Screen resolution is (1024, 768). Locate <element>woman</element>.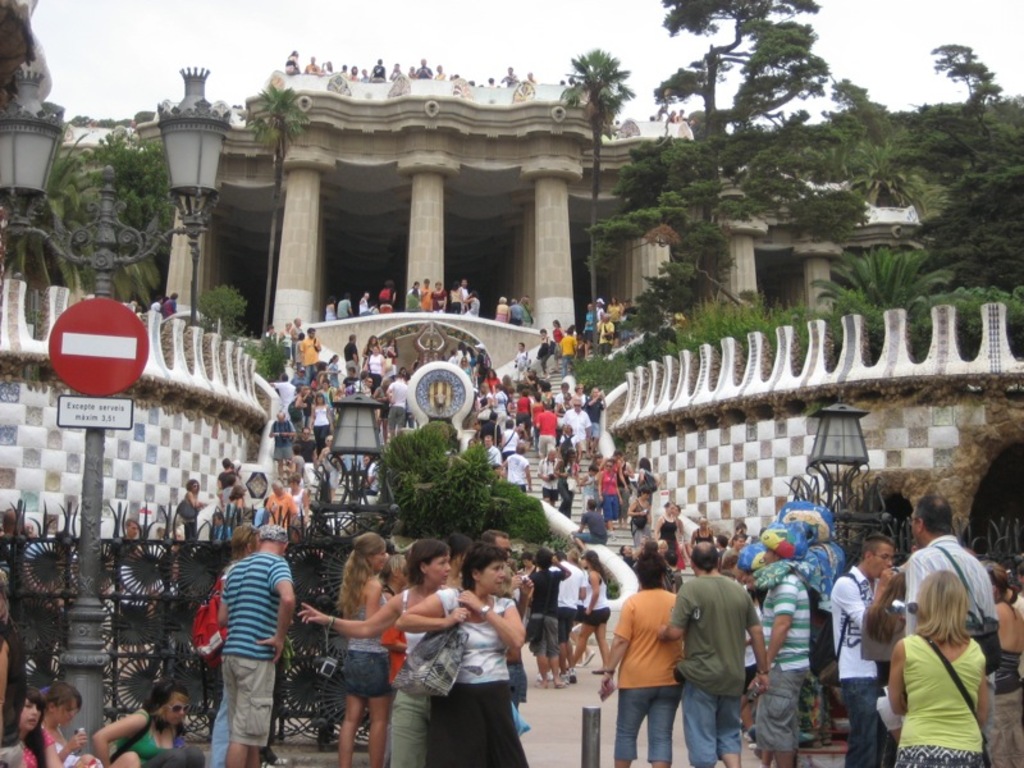
left=558, top=424, right=580, bottom=454.
